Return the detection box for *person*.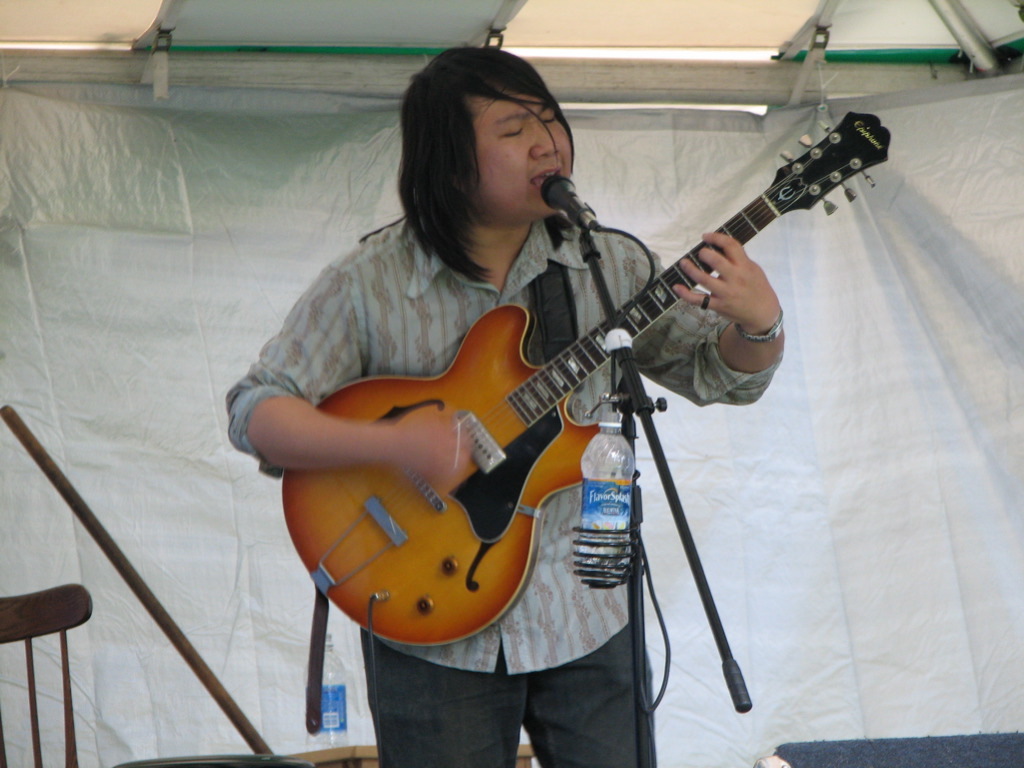
region(226, 41, 783, 767).
